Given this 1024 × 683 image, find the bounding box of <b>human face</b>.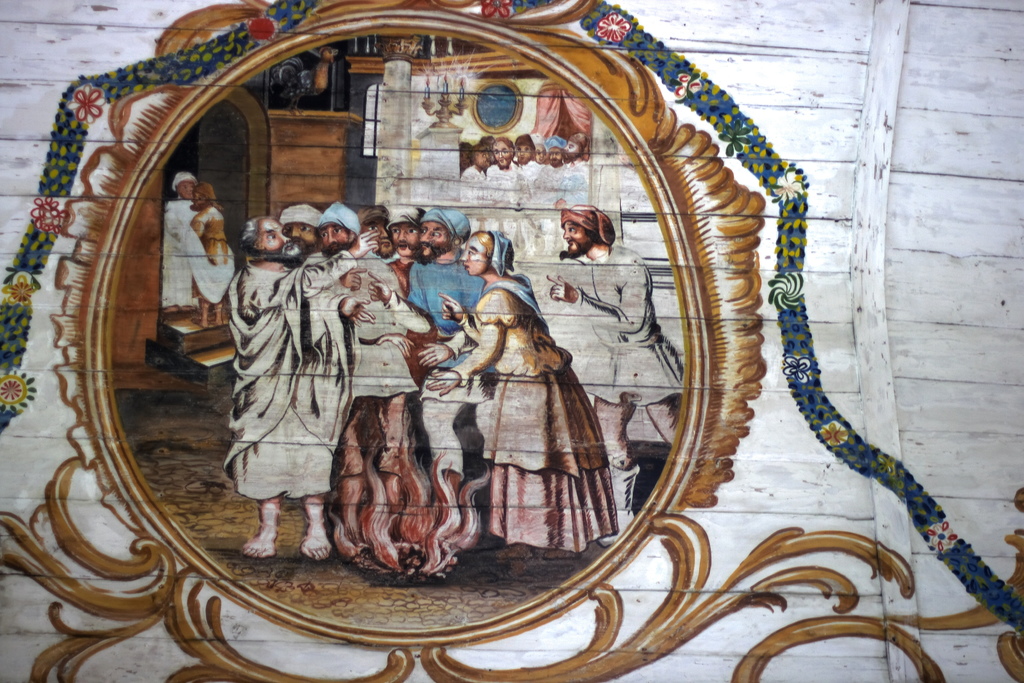
[463, 238, 487, 272].
